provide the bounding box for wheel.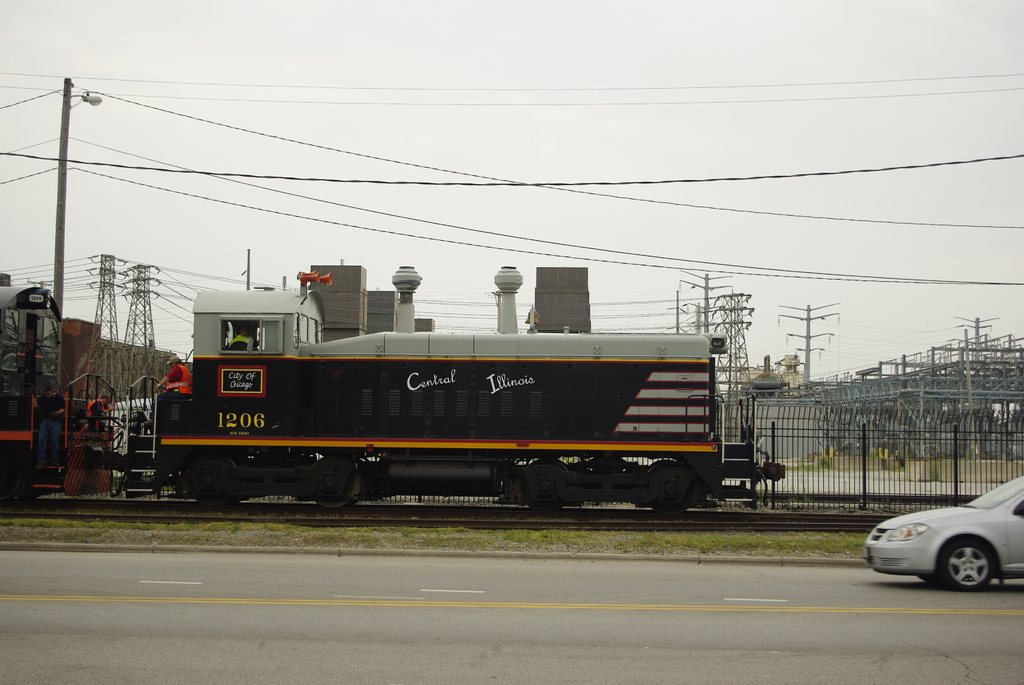
918,569,936,584.
